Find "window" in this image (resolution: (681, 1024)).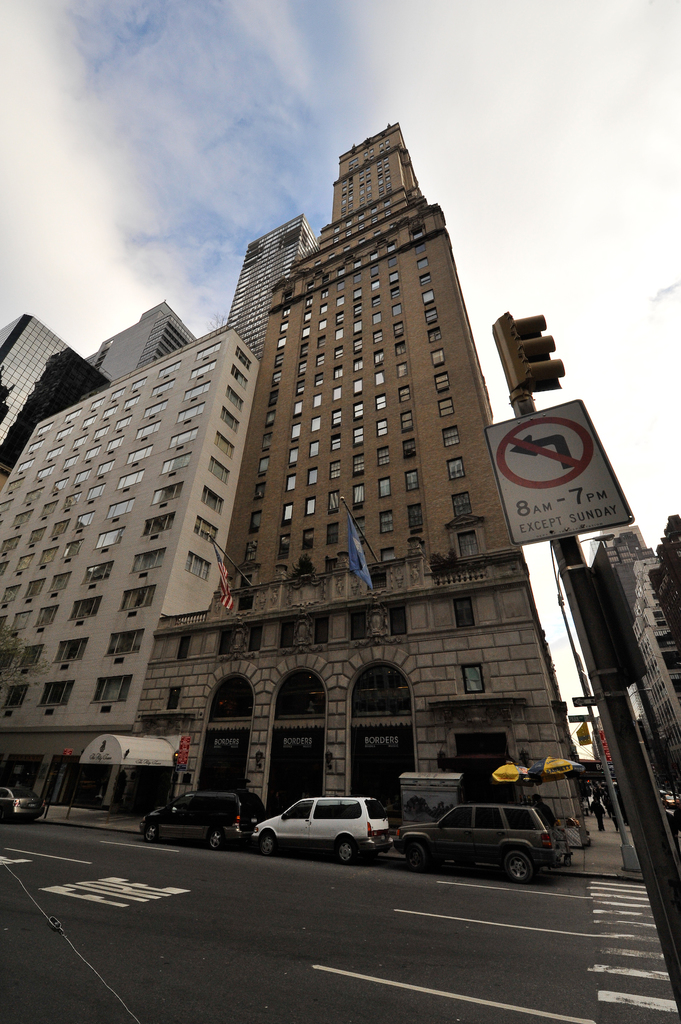
left=309, top=439, right=316, bottom=456.
